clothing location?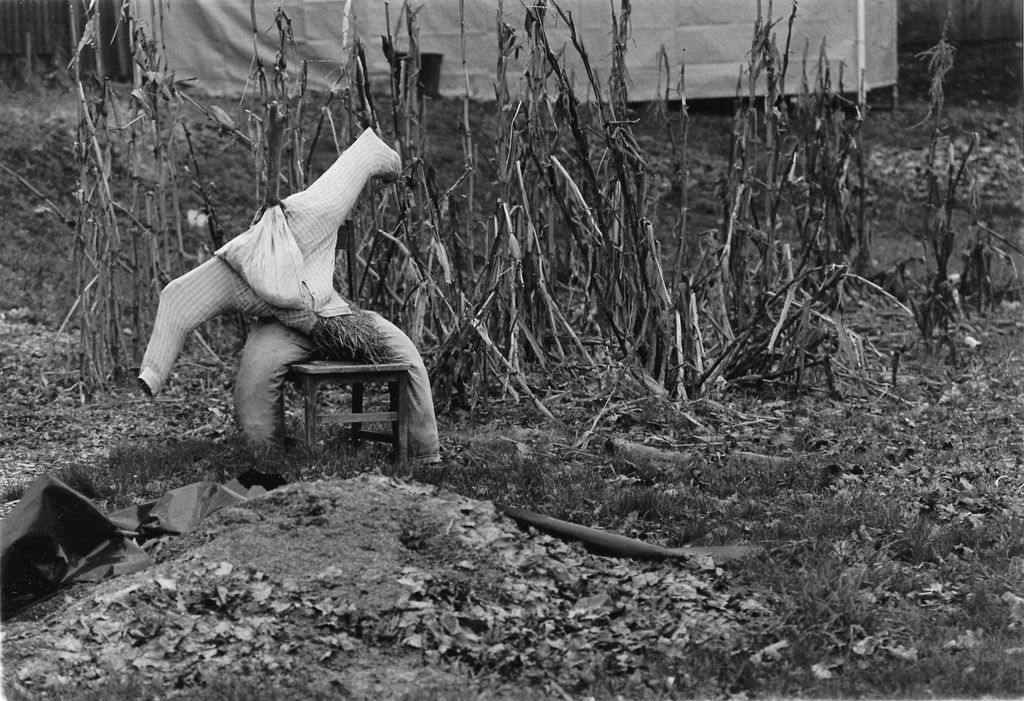
{"x1": 133, "y1": 126, "x2": 449, "y2": 475}
